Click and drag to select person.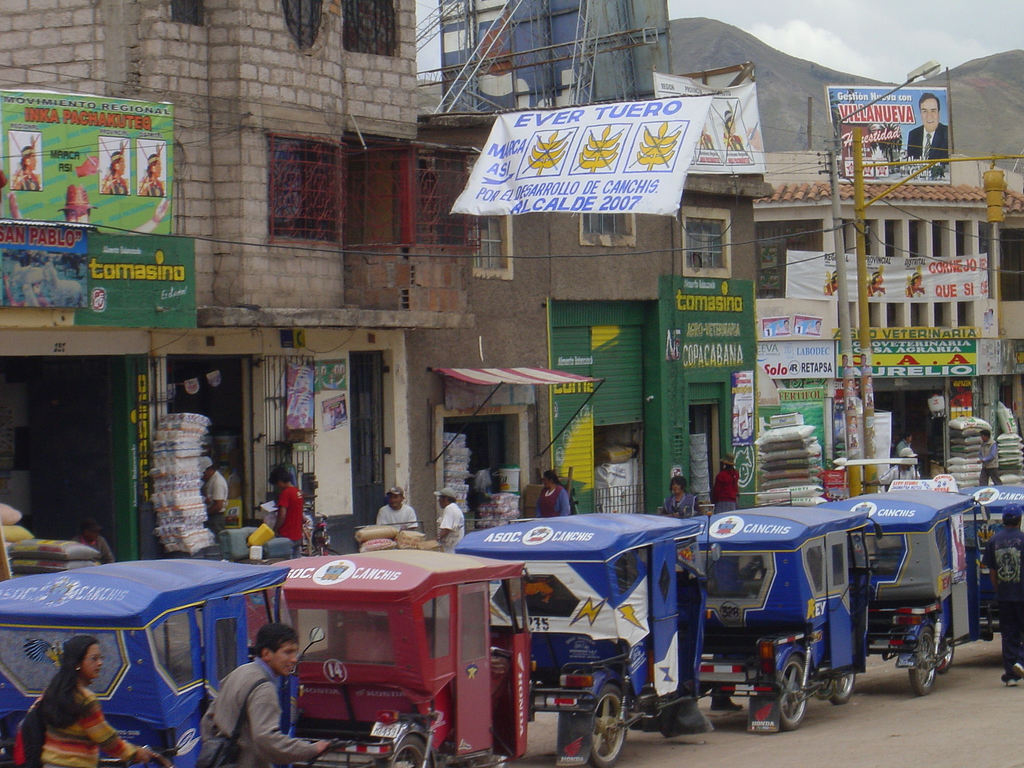
Selection: crop(200, 455, 228, 553).
